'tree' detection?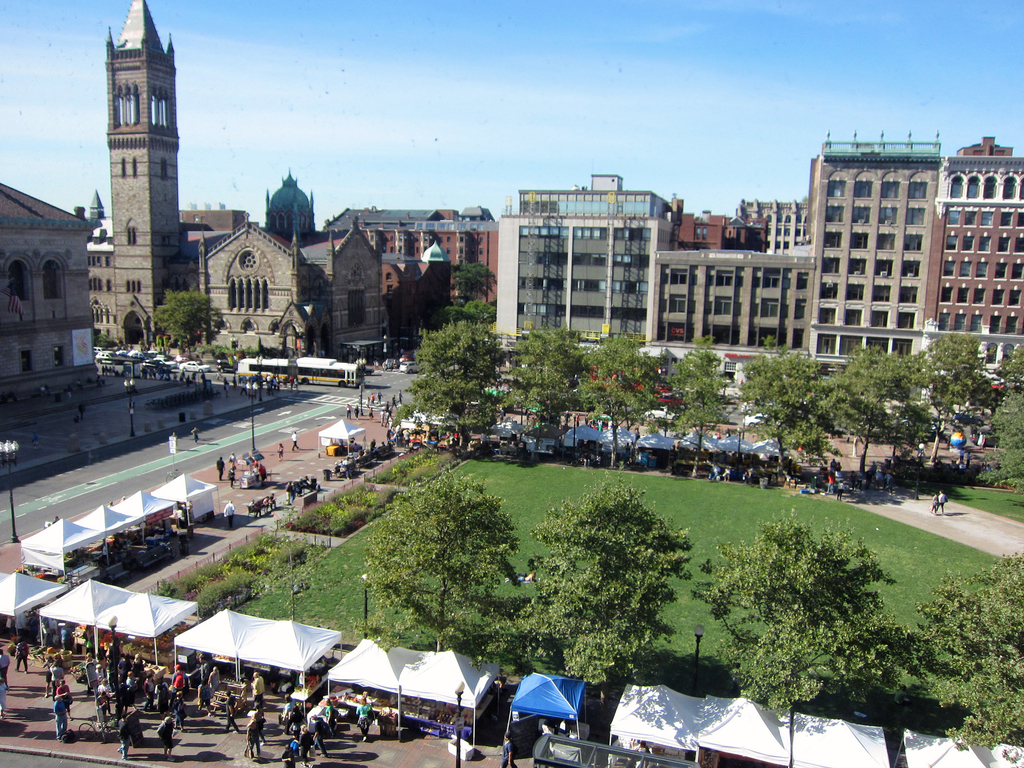
detection(686, 511, 902, 733)
